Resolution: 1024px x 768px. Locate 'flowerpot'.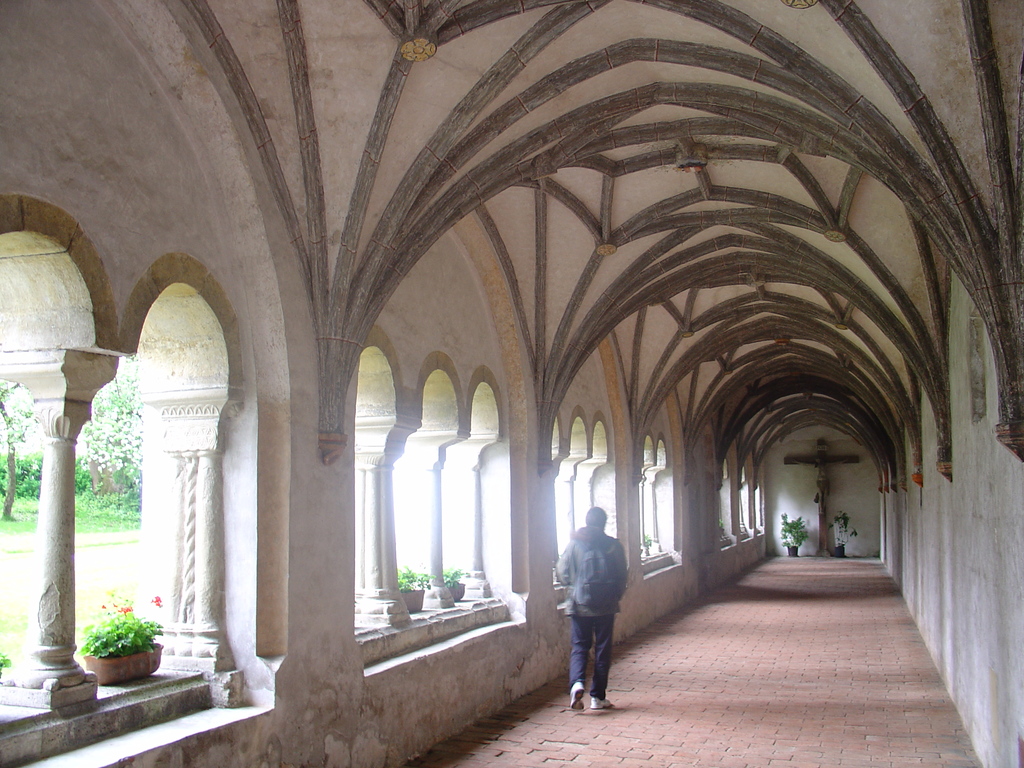
pyautogui.locateOnScreen(397, 590, 426, 615).
